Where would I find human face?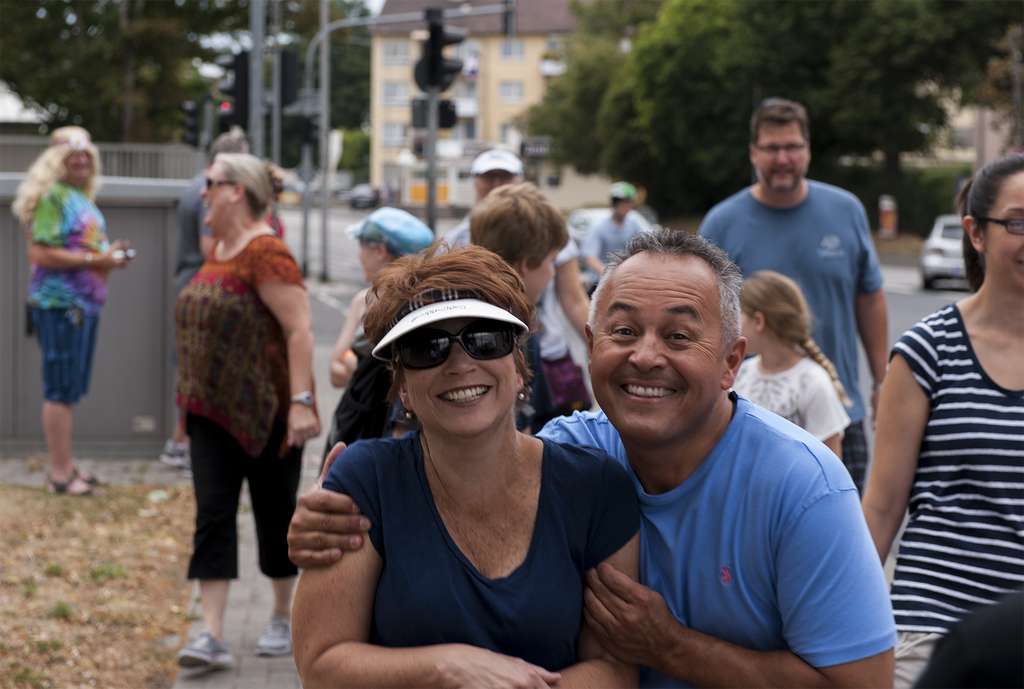
At (476, 165, 517, 196).
